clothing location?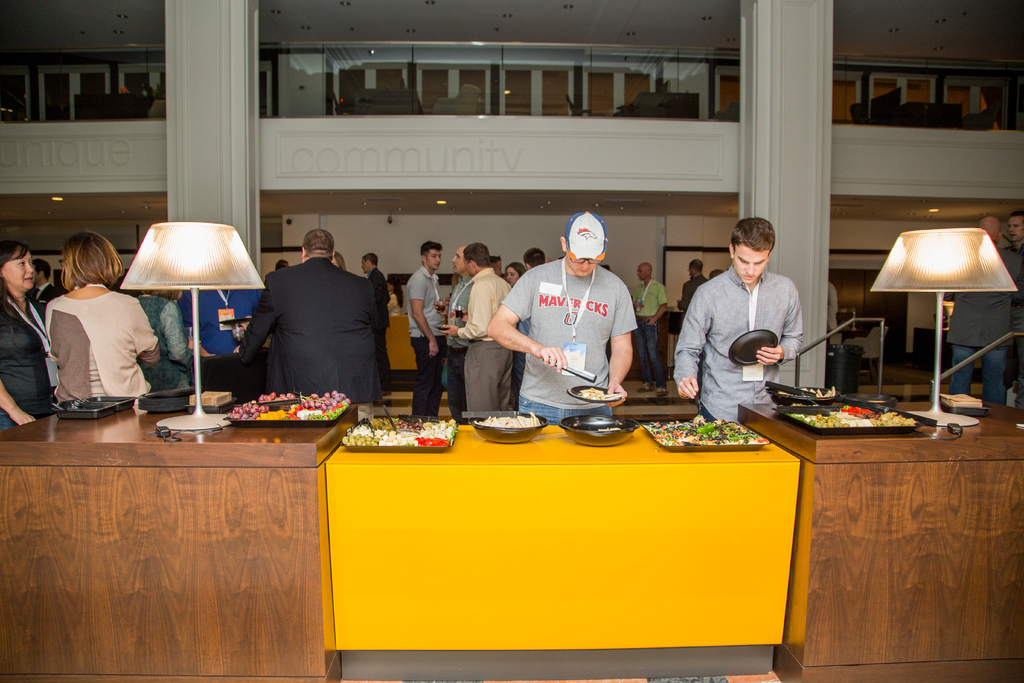
BBox(678, 270, 707, 315)
